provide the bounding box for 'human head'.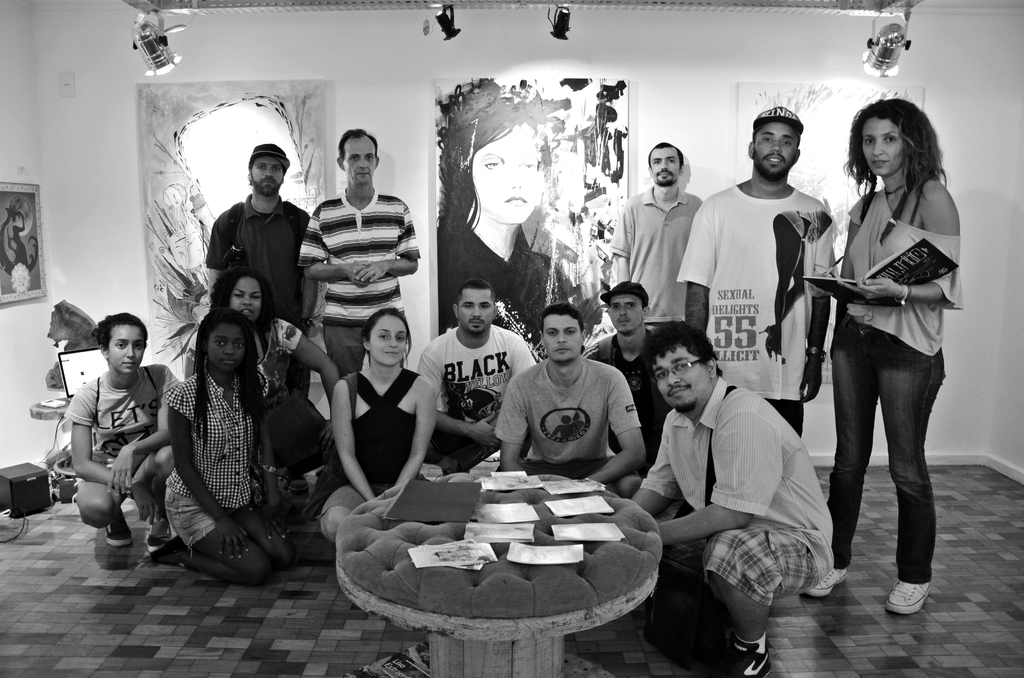
215, 262, 271, 327.
